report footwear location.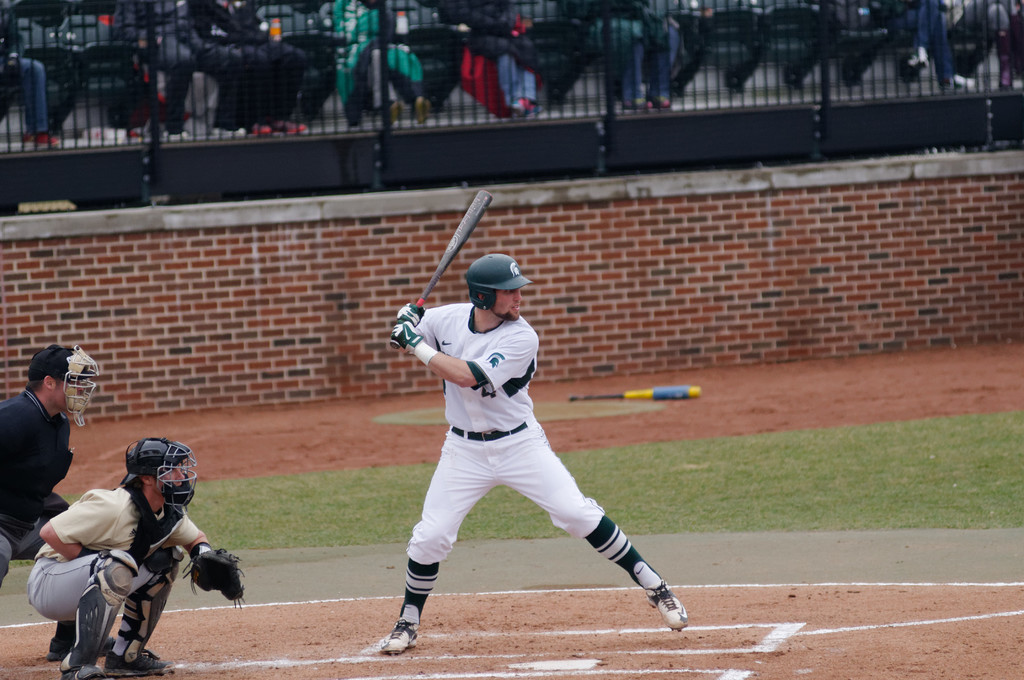
Report: select_region(47, 638, 116, 661).
